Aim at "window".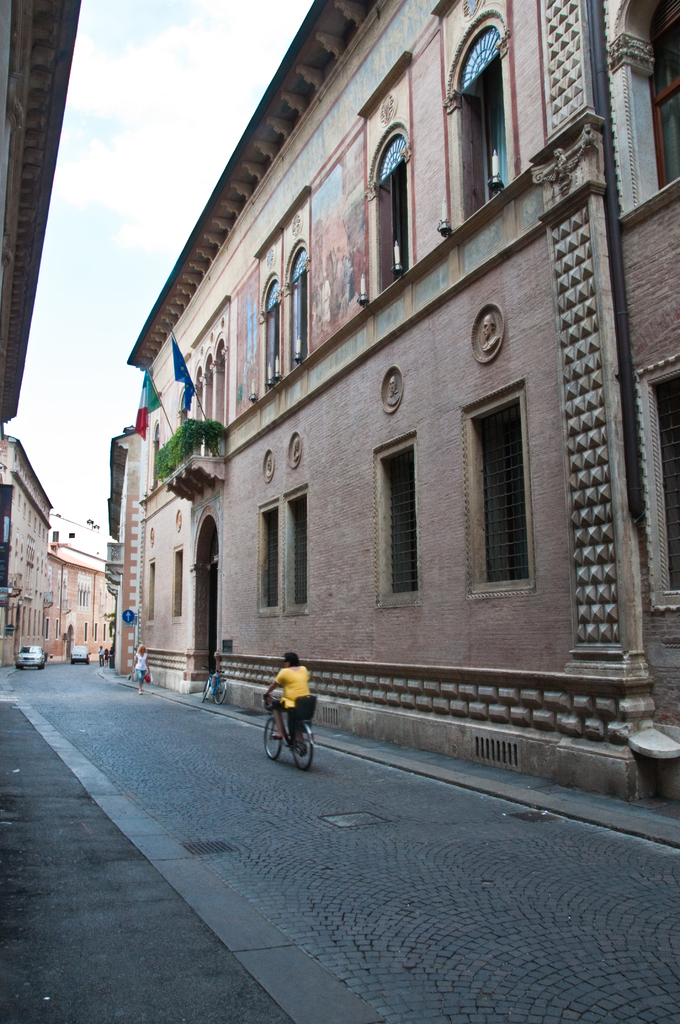
Aimed at [284, 486, 313, 614].
